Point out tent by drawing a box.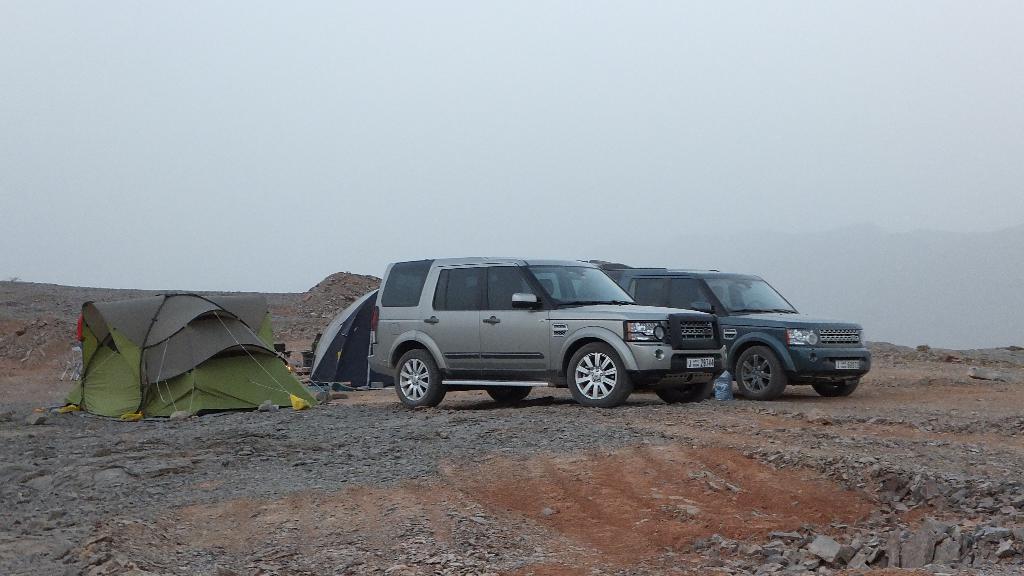
304 289 399 388.
